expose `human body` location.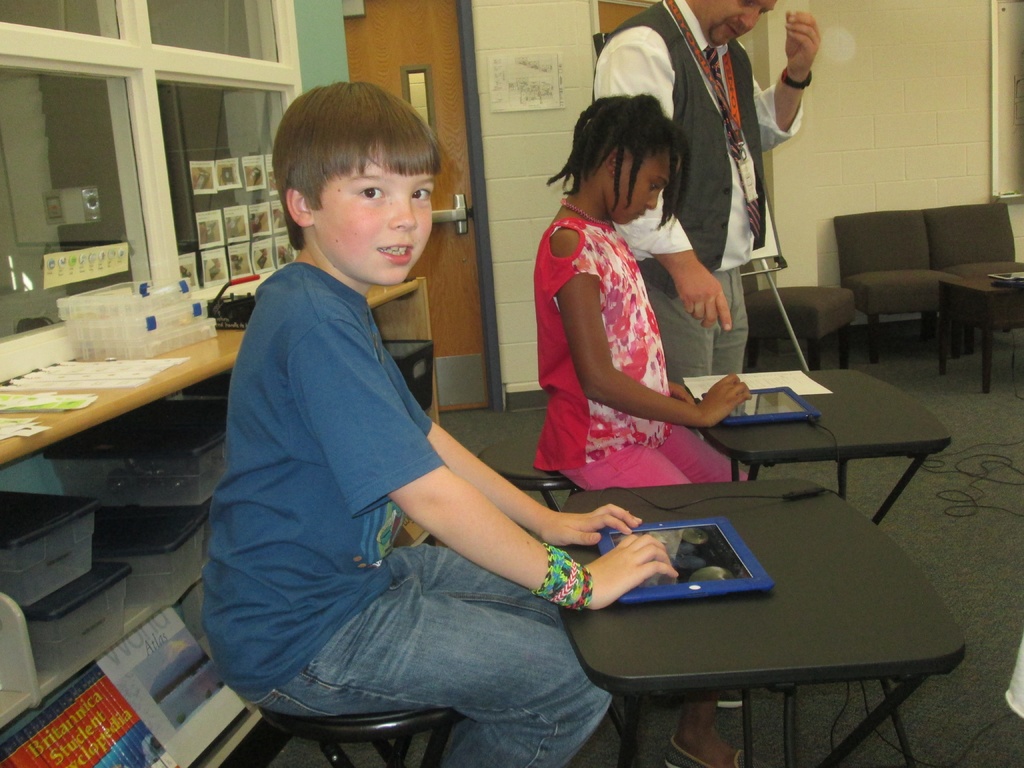
Exposed at bbox=[218, 118, 701, 767].
